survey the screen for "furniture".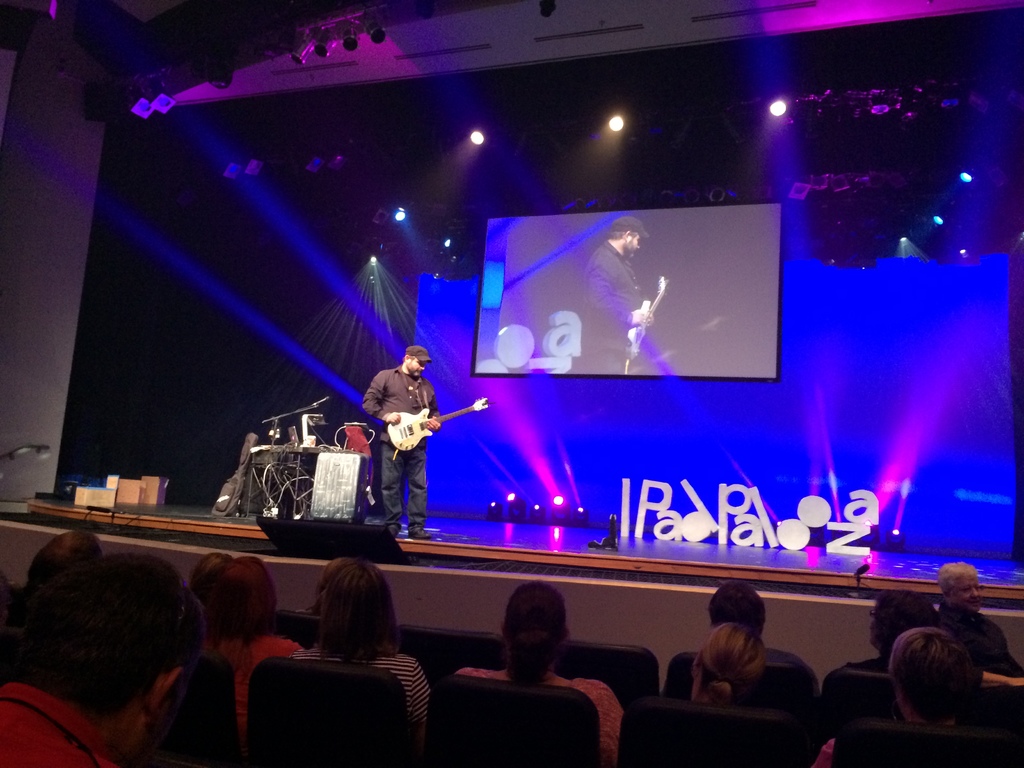
Survey found: pyautogui.locateOnScreen(979, 683, 1023, 725).
